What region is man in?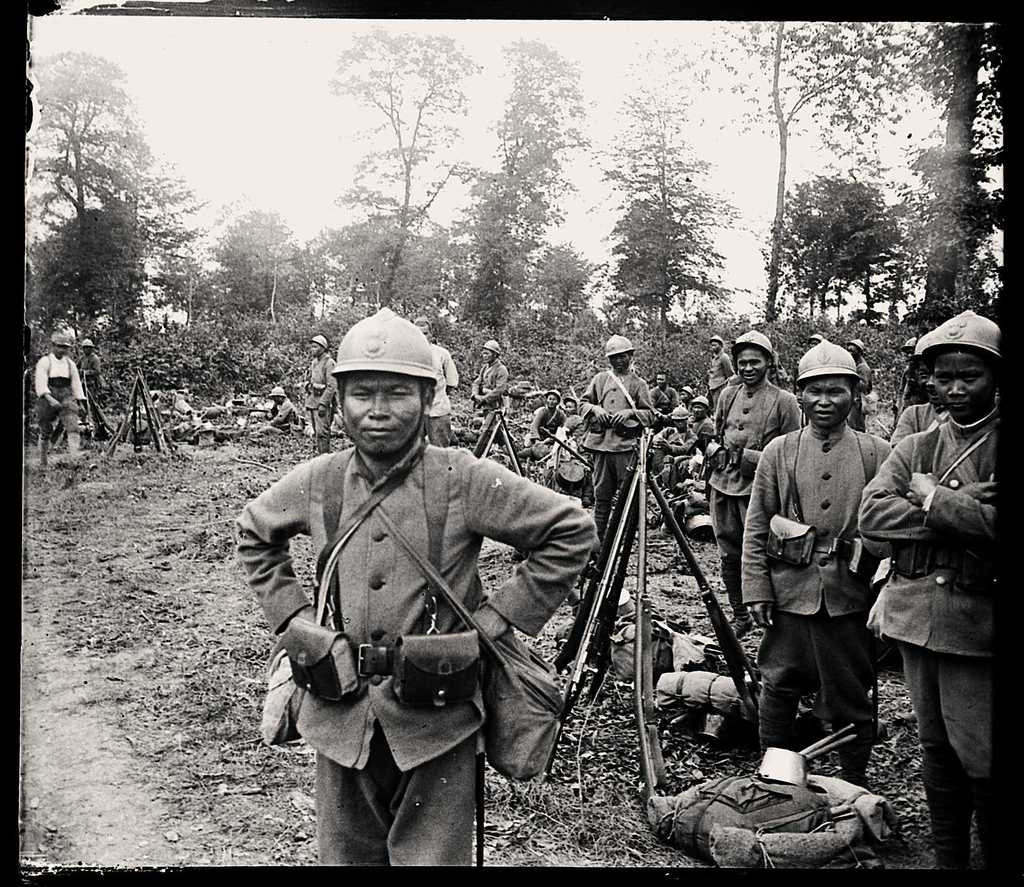
Rect(580, 334, 654, 519).
